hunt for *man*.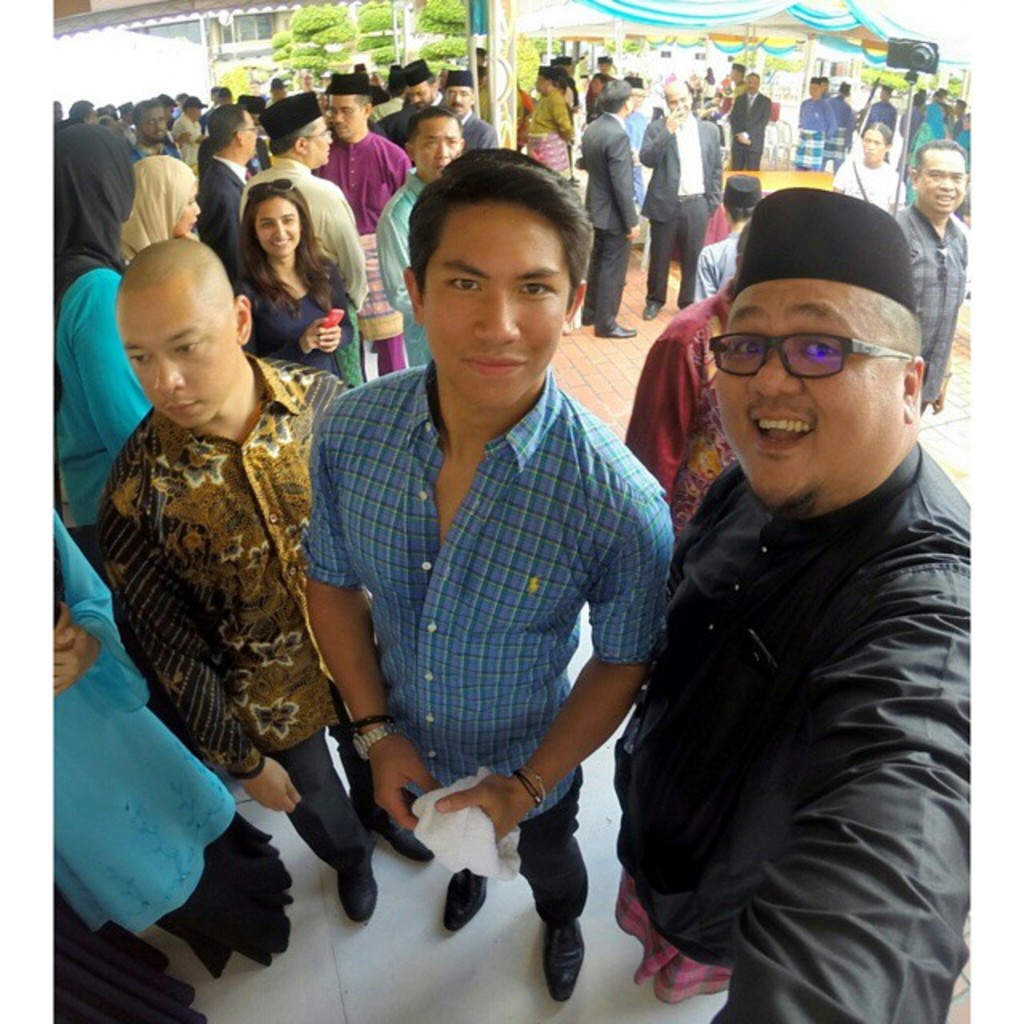
Hunted down at locate(216, 88, 224, 110).
